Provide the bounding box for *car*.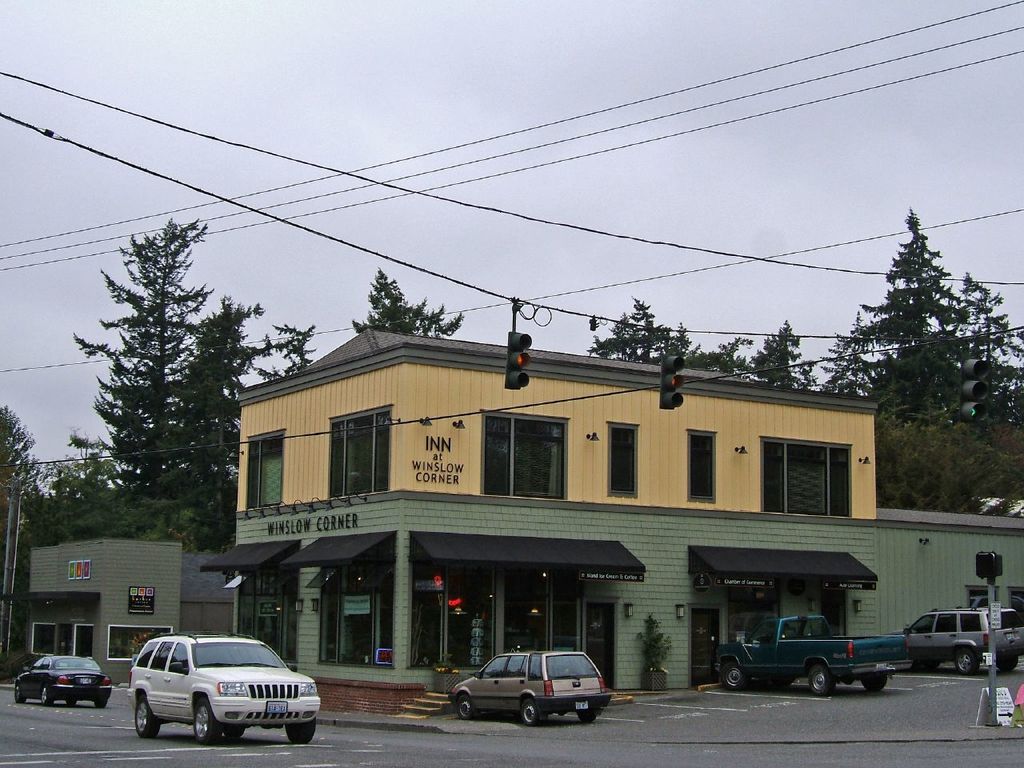
bbox(127, 638, 319, 738).
